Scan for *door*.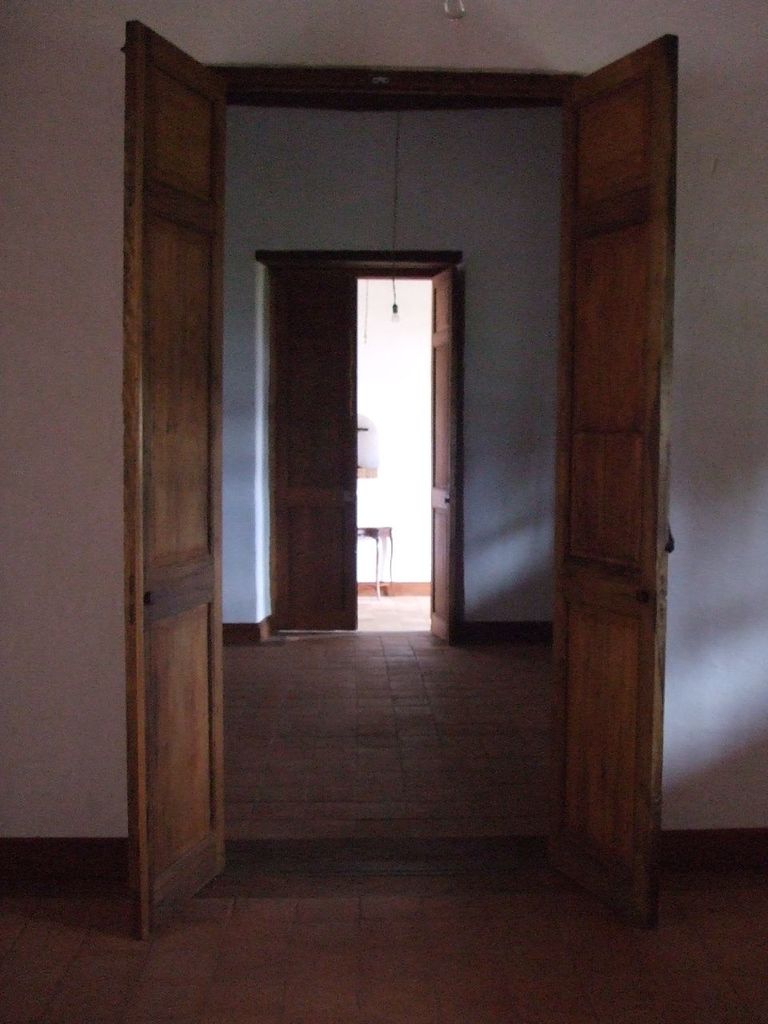
Scan result: [262,274,363,630].
